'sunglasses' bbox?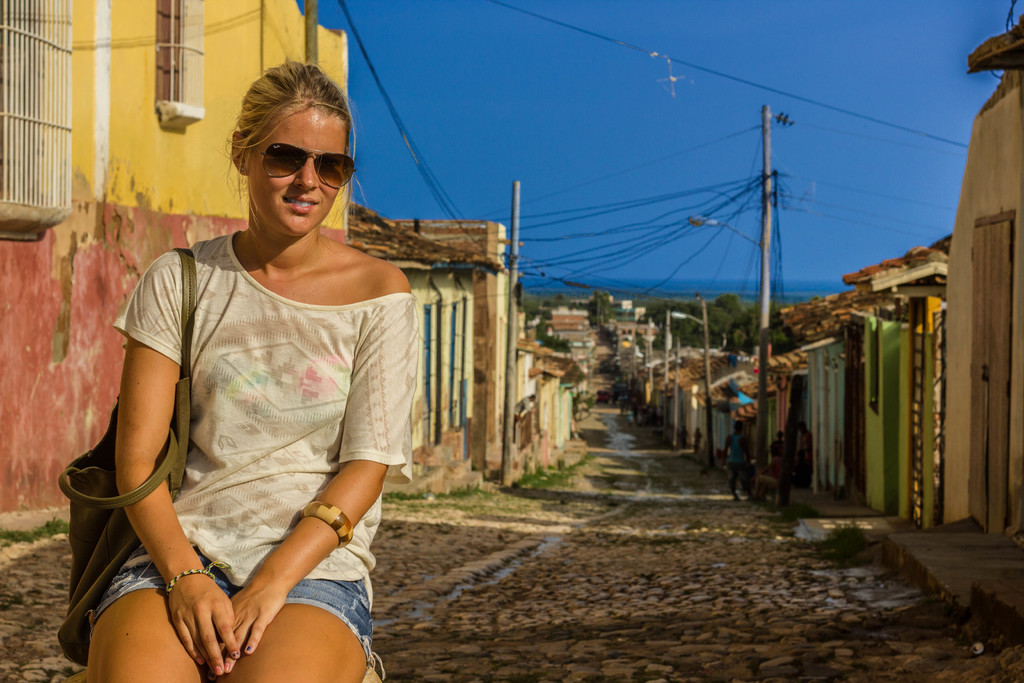
crop(248, 142, 358, 190)
